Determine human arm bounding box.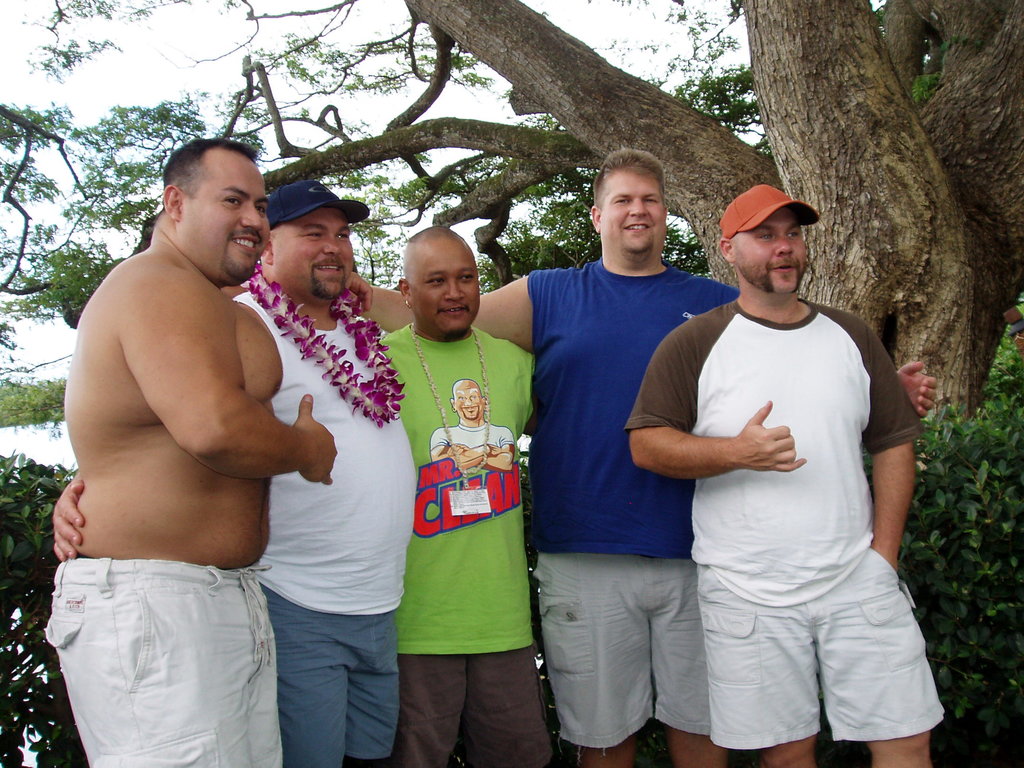
Determined: select_region(854, 325, 927, 573).
